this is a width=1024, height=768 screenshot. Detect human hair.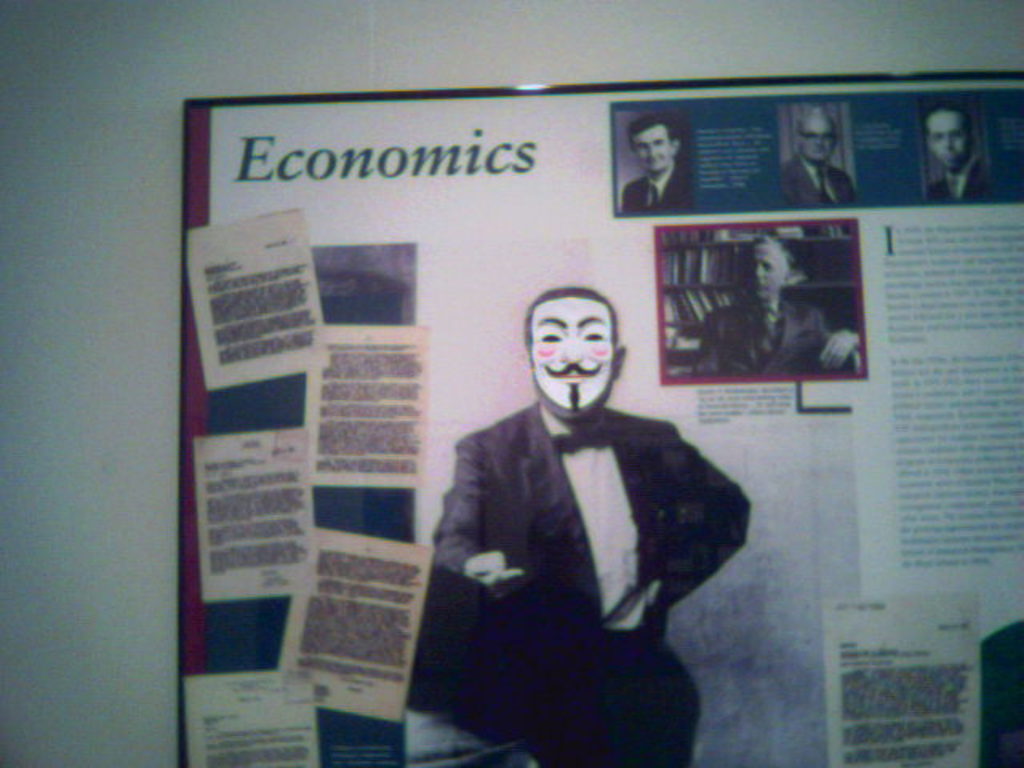
(left=629, top=115, right=674, bottom=139).
